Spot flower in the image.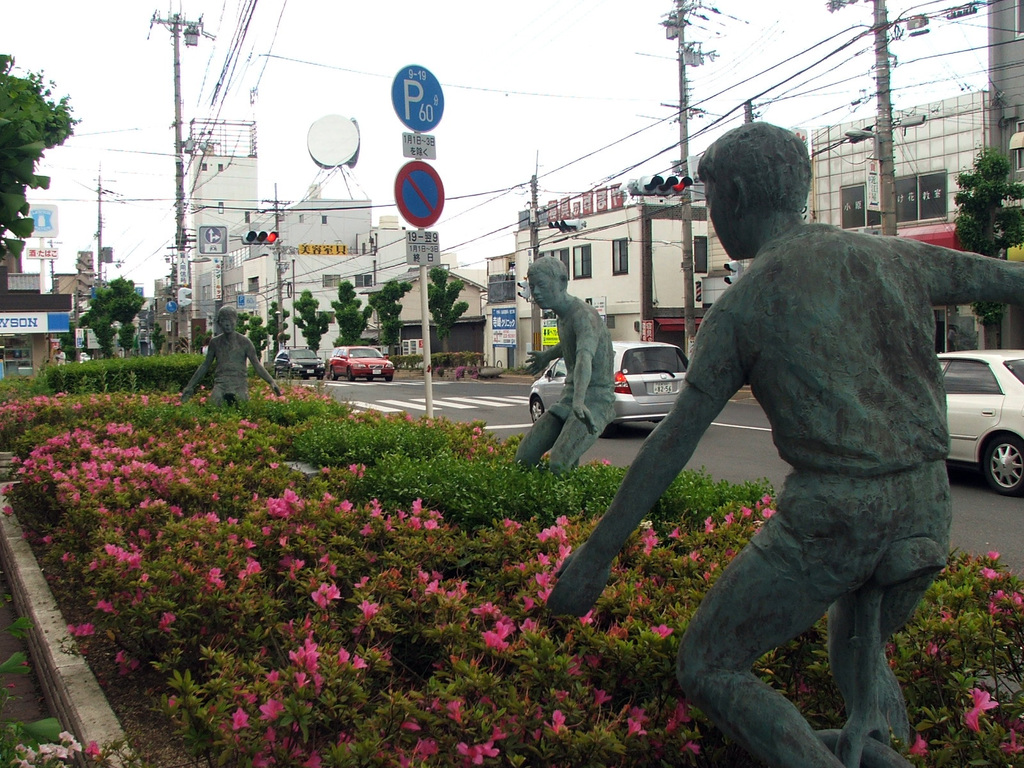
flower found at <region>70, 621, 96, 639</region>.
